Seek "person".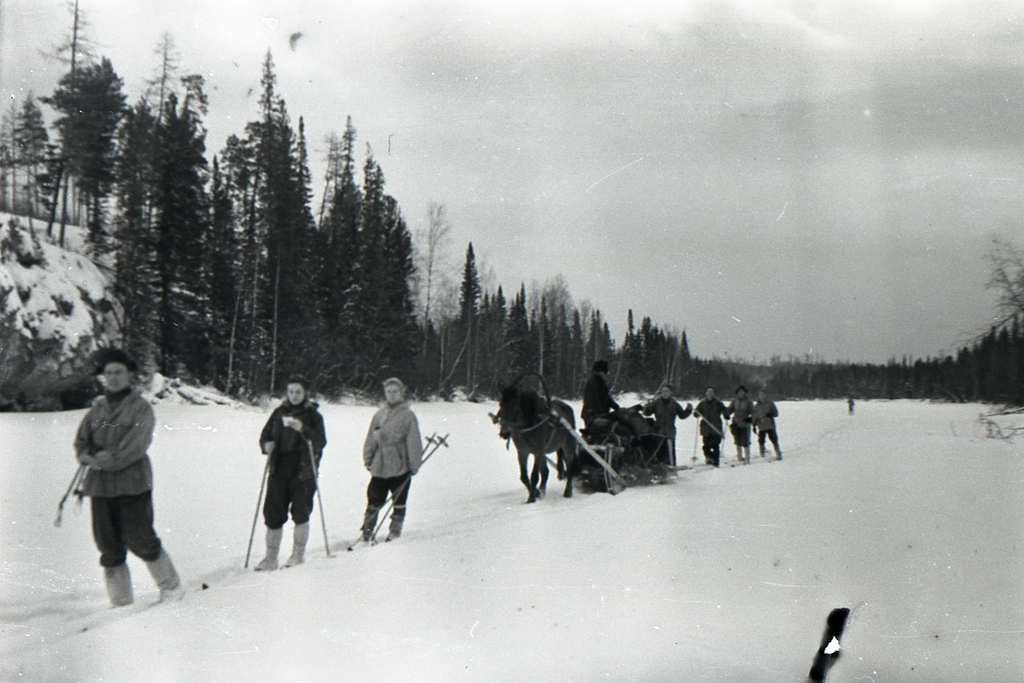
bbox(697, 388, 726, 468).
